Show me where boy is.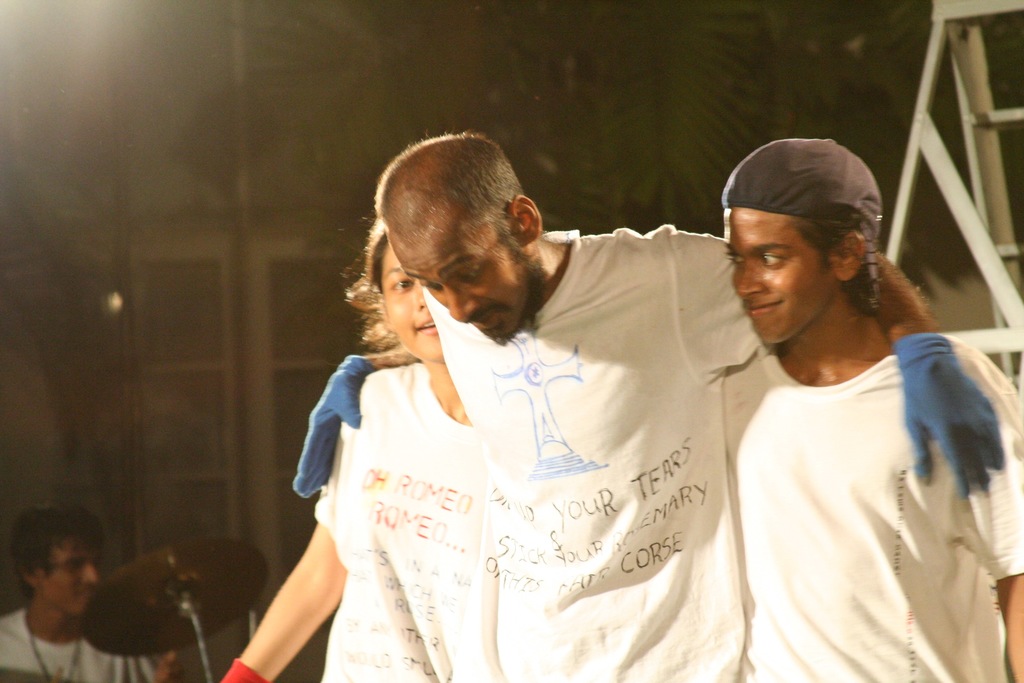
boy is at 720/136/1023/682.
